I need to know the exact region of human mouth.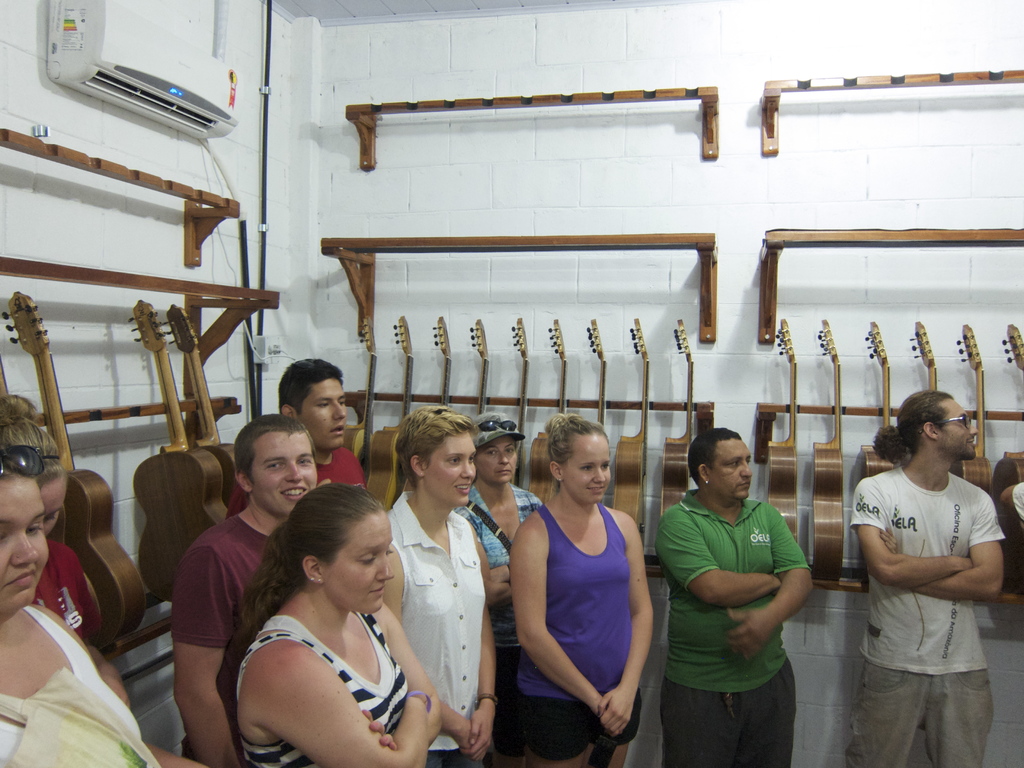
Region: 7,575,35,584.
